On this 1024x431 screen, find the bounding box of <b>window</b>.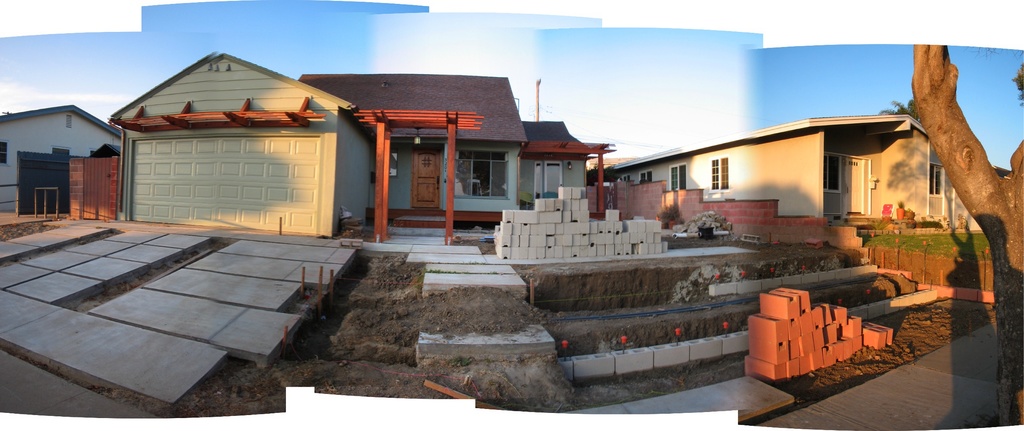
Bounding box: bbox(0, 143, 10, 165).
